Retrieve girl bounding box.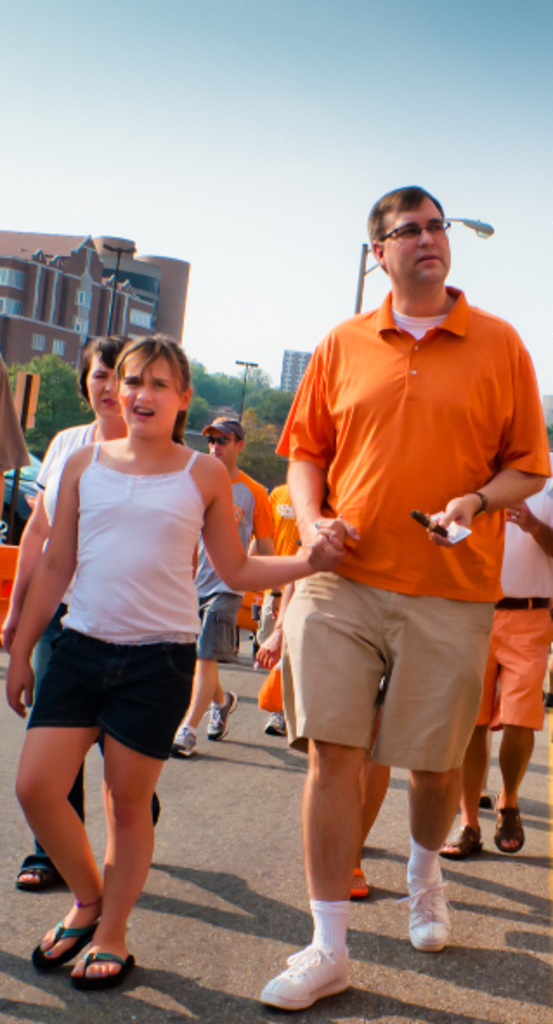
Bounding box: [left=9, top=338, right=343, bottom=991].
